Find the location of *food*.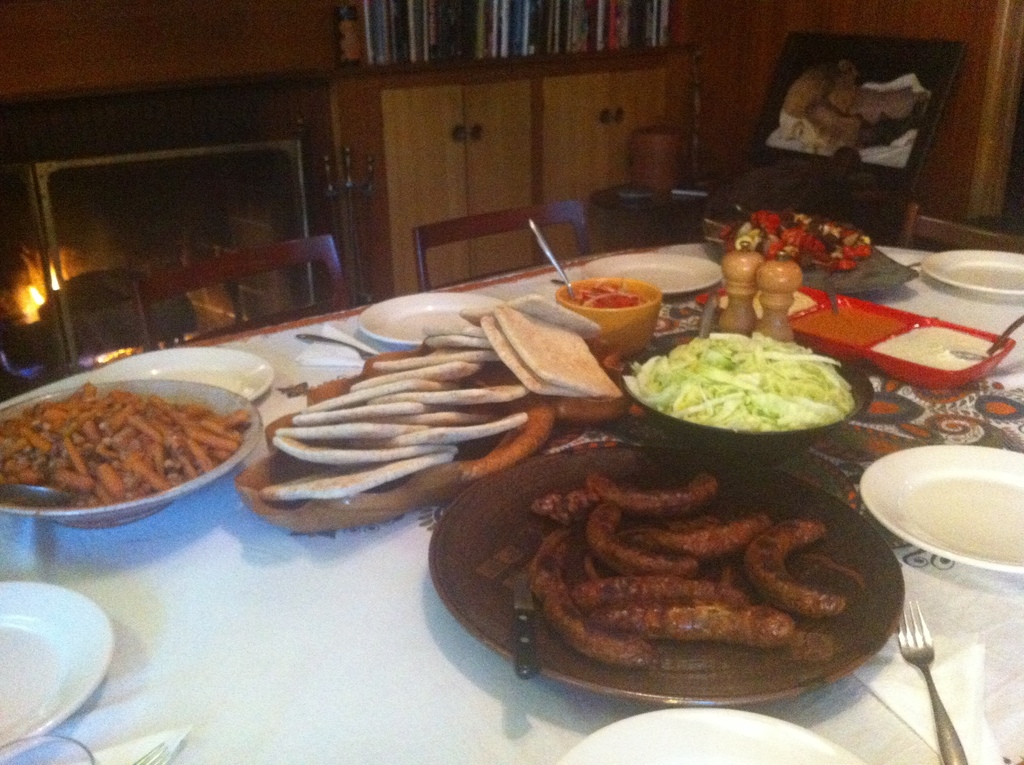
Location: locate(0, 375, 249, 508).
